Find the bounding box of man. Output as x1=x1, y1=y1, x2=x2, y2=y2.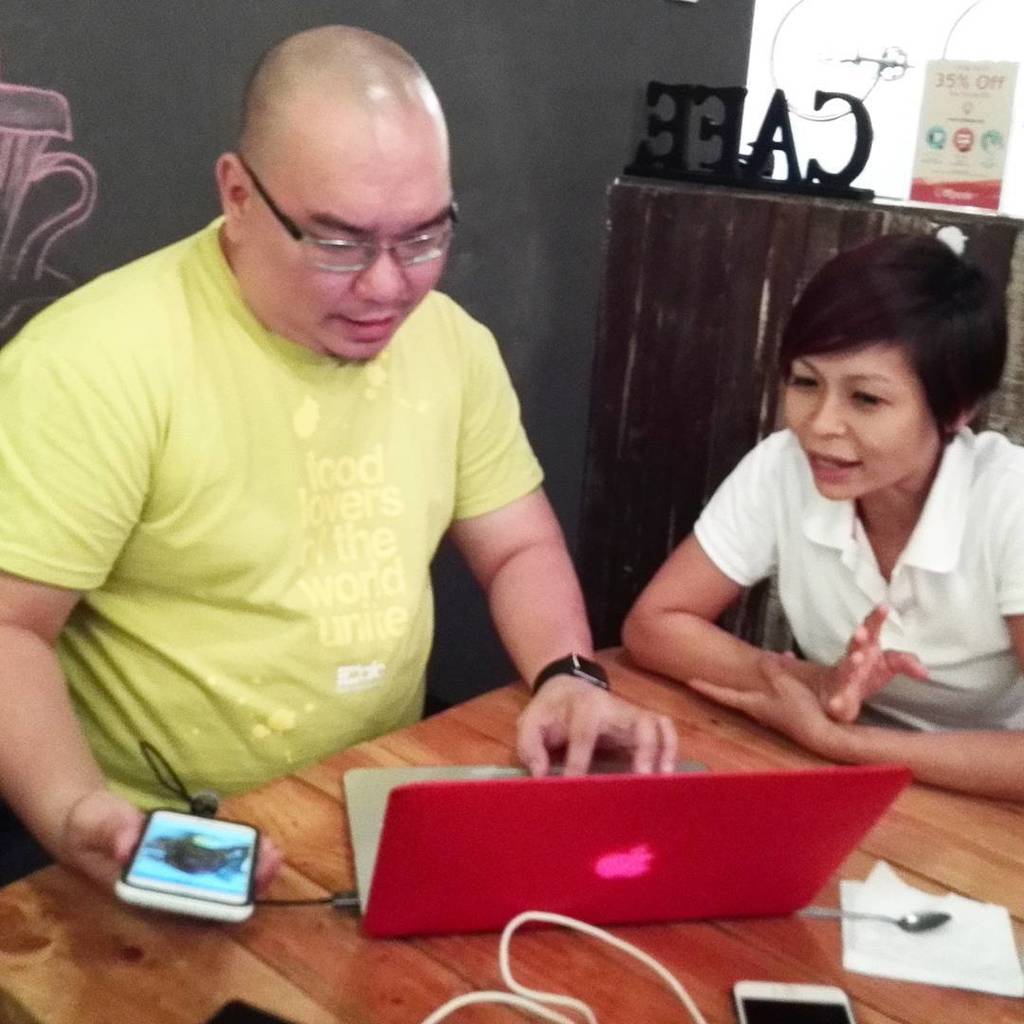
x1=6, y1=21, x2=689, y2=887.
